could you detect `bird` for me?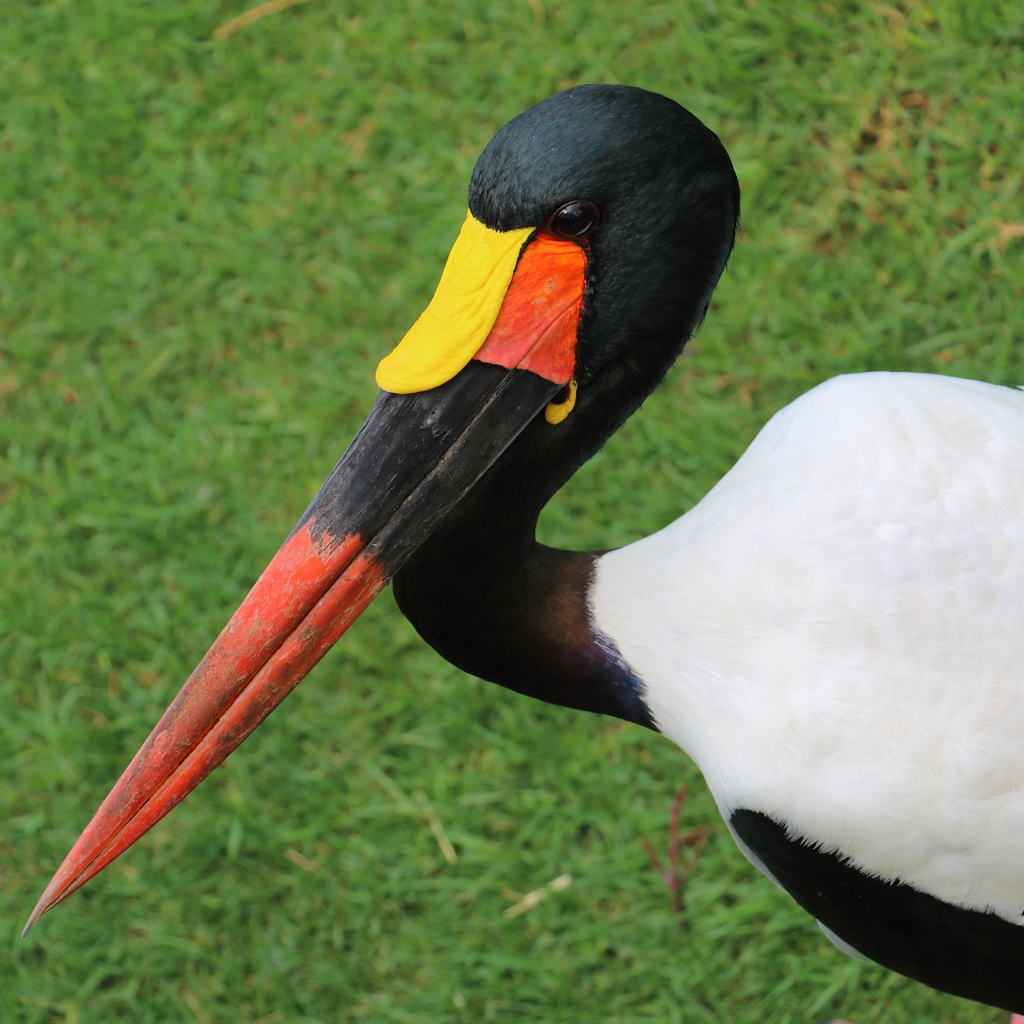
Detection result: 6 84 1023 996.
